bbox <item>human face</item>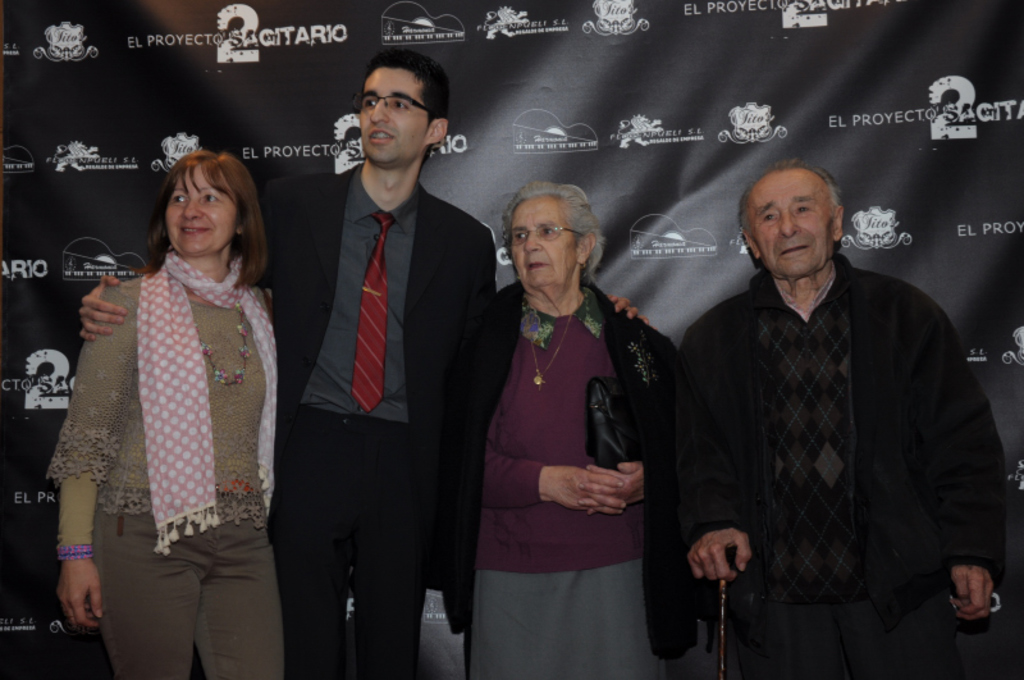
bbox=(169, 161, 243, 259)
